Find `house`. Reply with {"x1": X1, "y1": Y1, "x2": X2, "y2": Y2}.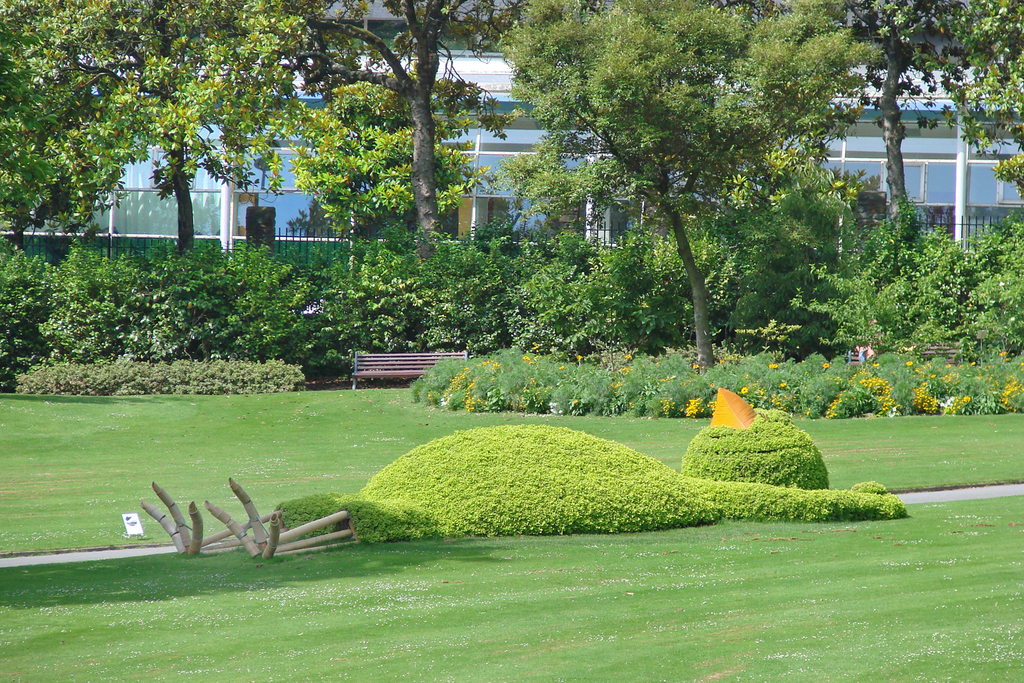
{"x1": 0, "y1": 38, "x2": 1023, "y2": 253}.
